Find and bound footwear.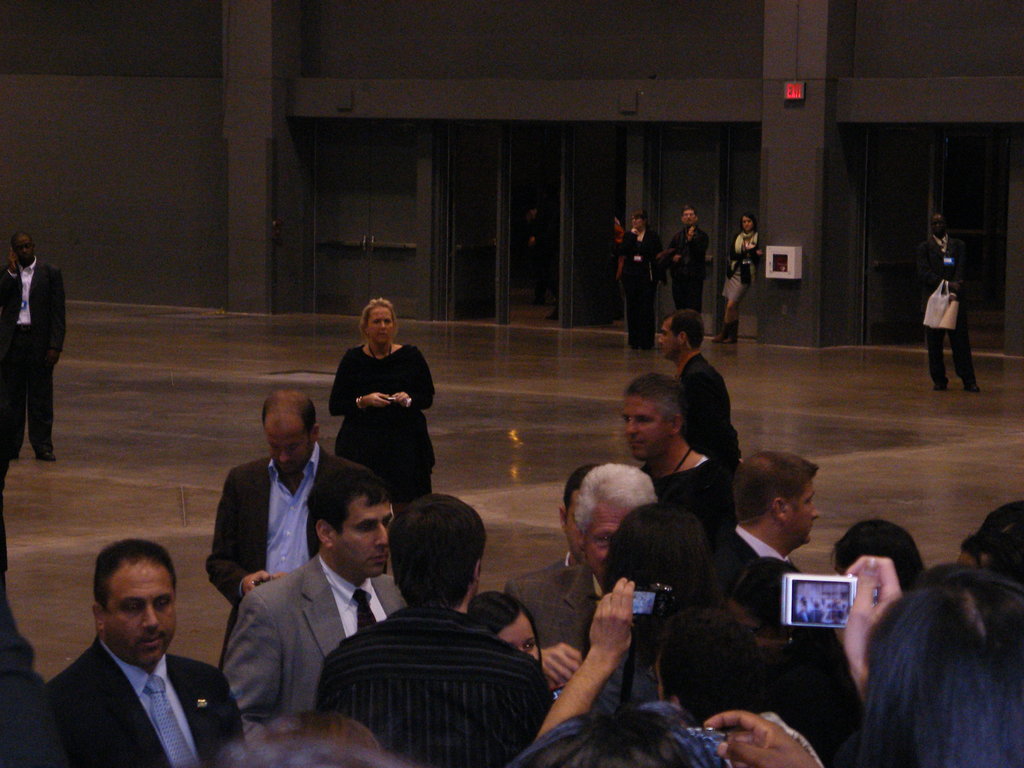
Bound: 724,319,740,342.
